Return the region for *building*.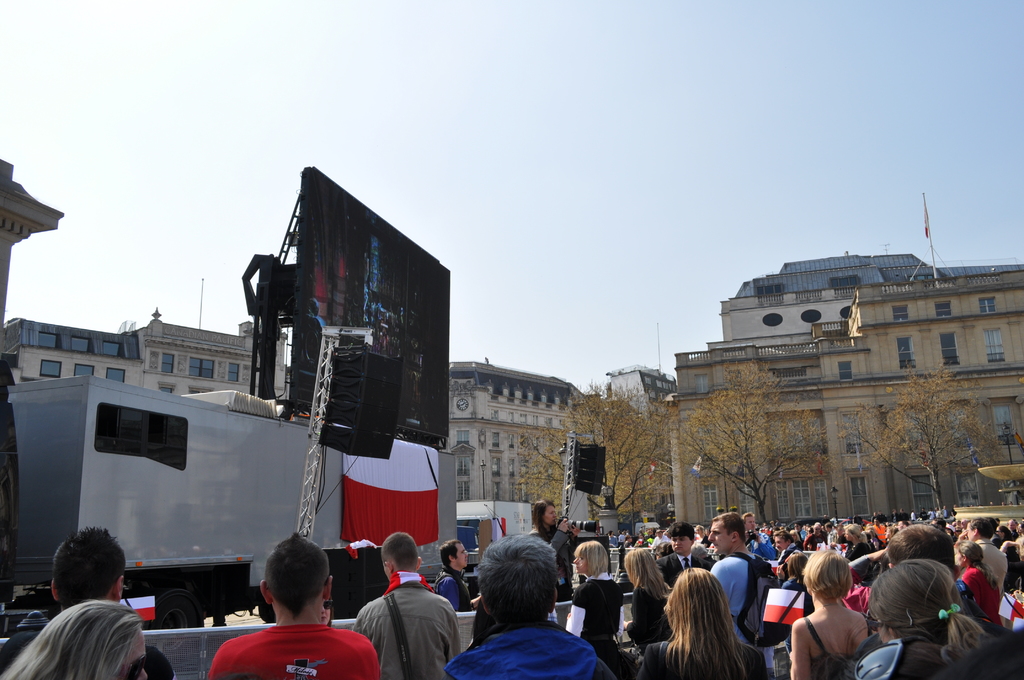
{"x1": 666, "y1": 248, "x2": 1023, "y2": 542}.
